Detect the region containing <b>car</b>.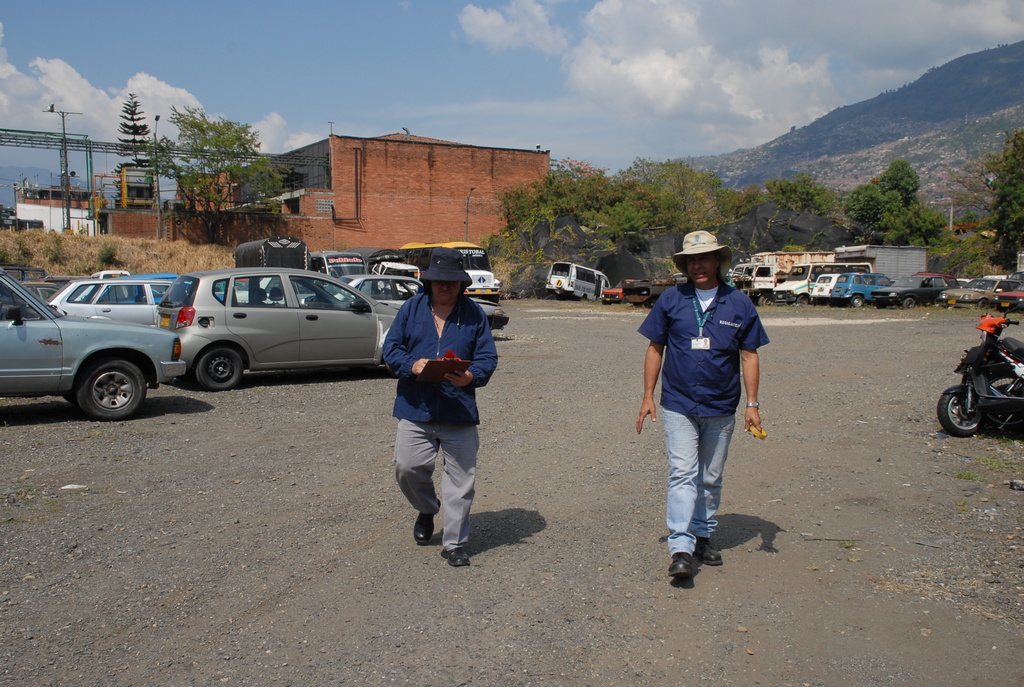
BBox(3, 261, 221, 415).
